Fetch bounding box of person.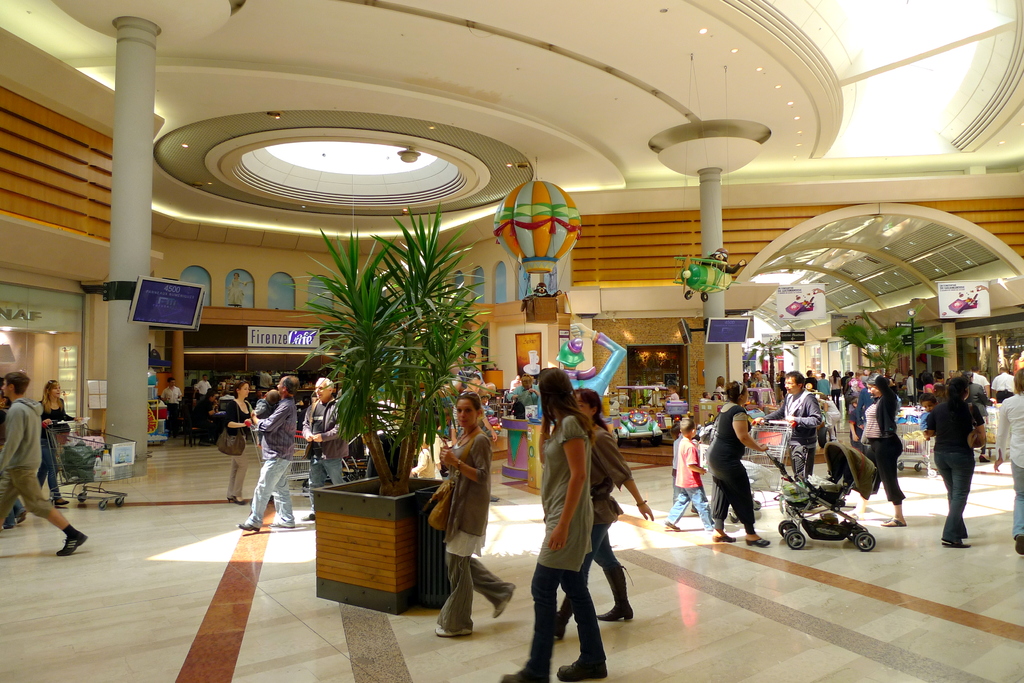
Bbox: (left=704, top=379, right=766, bottom=542).
